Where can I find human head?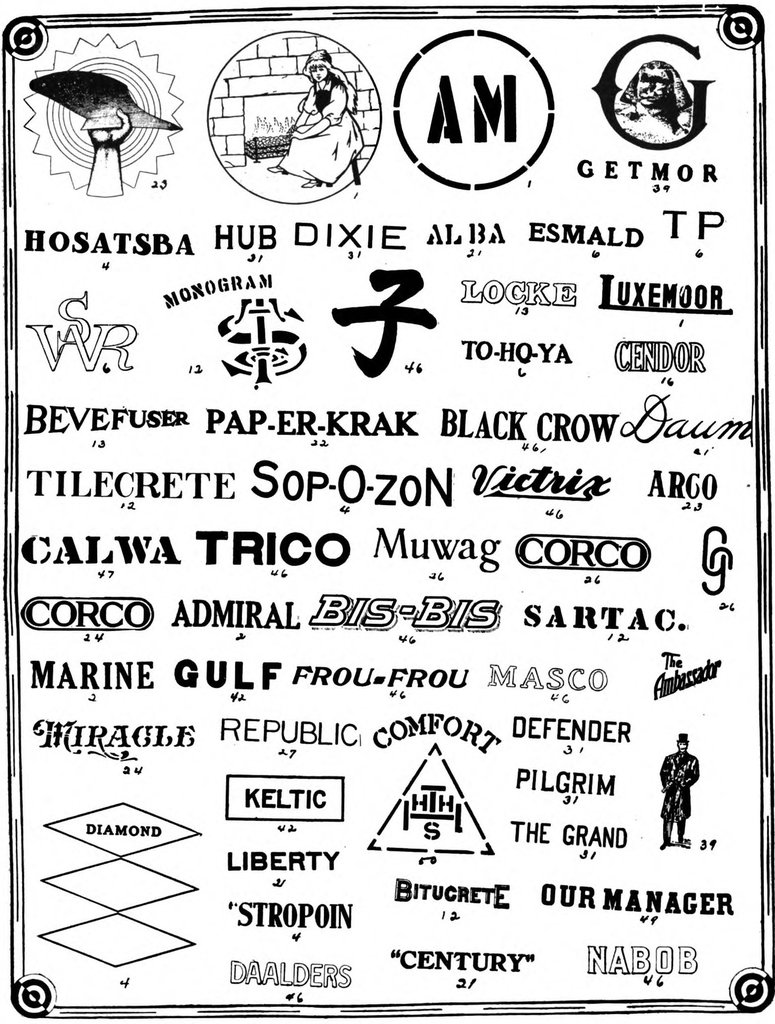
You can find it at {"left": 300, "top": 46, "right": 331, "bottom": 81}.
